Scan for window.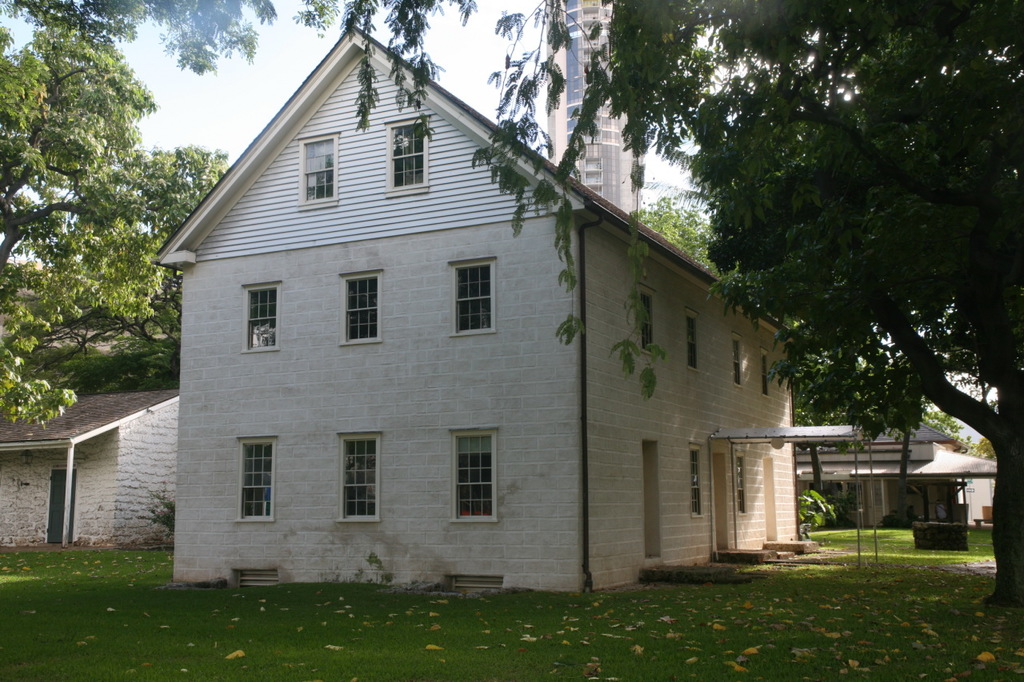
Scan result: pyautogui.locateOnScreen(340, 432, 382, 523).
